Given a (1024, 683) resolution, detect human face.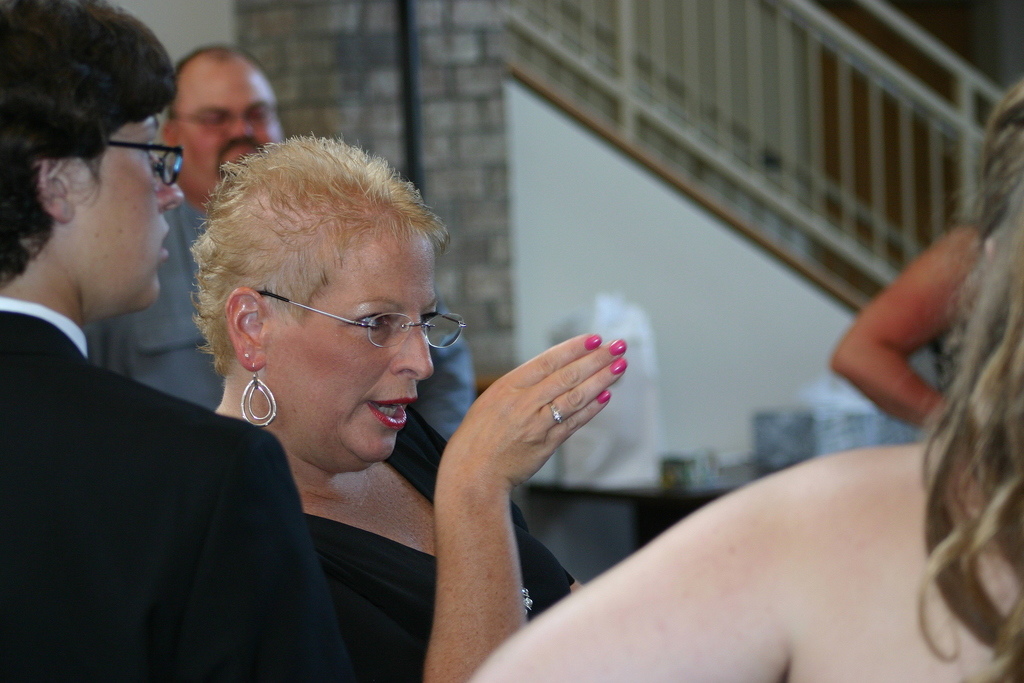
{"x1": 270, "y1": 240, "x2": 438, "y2": 462}.
